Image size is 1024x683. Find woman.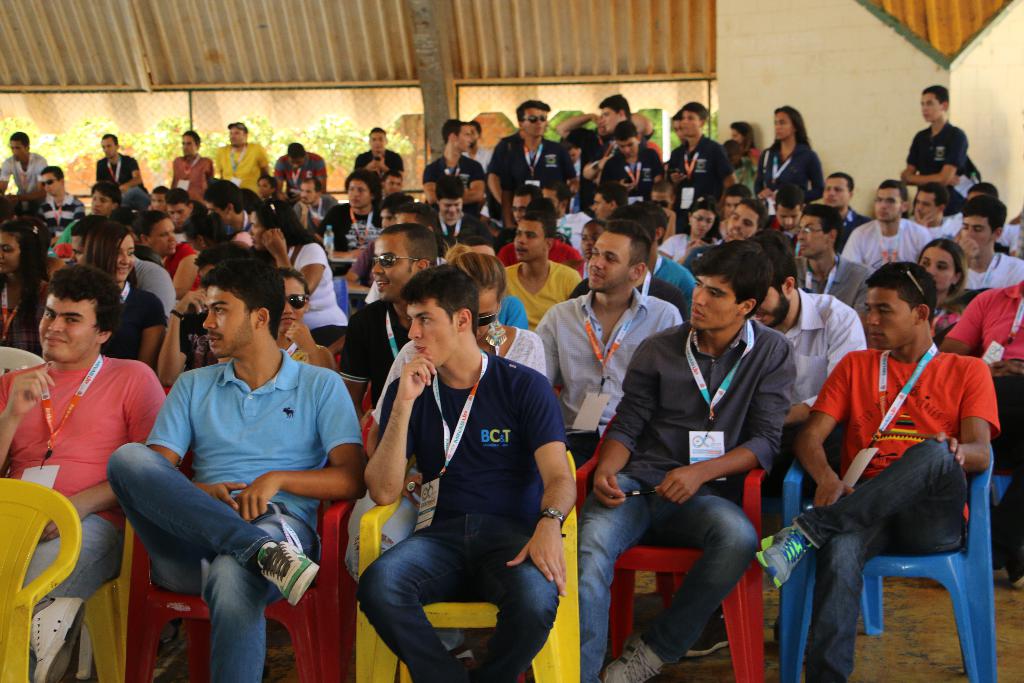
x1=909, y1=233, x2=982, y2=357.
